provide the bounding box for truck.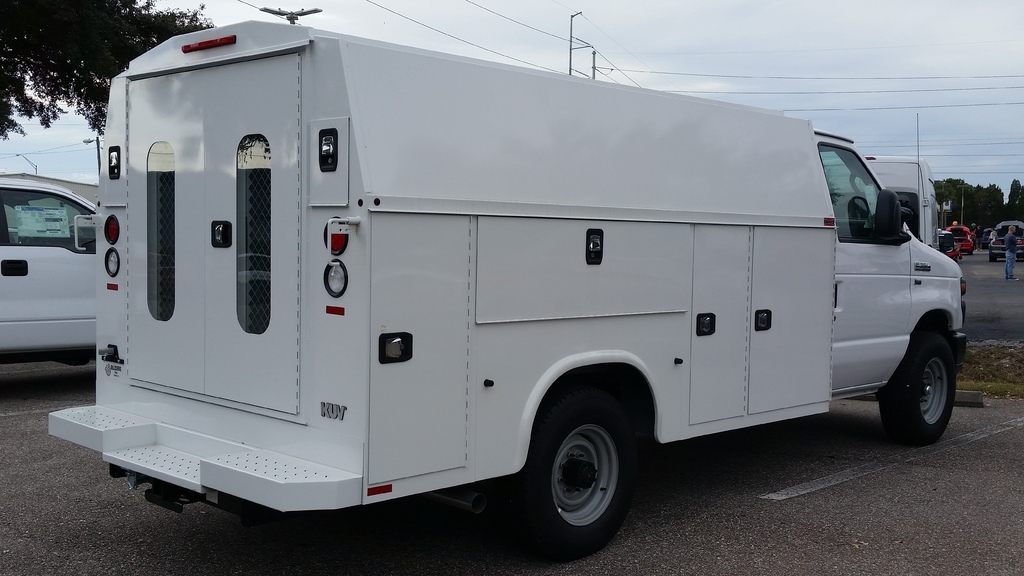
[x1=76, y1=13, x2=952, y2=575].
